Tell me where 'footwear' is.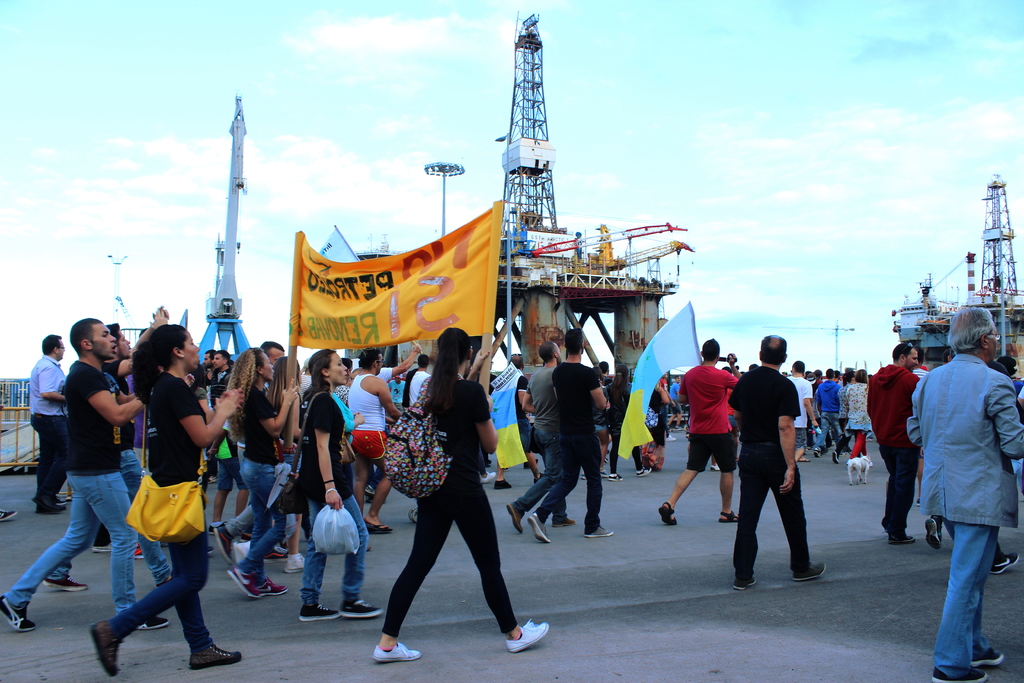
'footwear' is at 226,562,262,598.
